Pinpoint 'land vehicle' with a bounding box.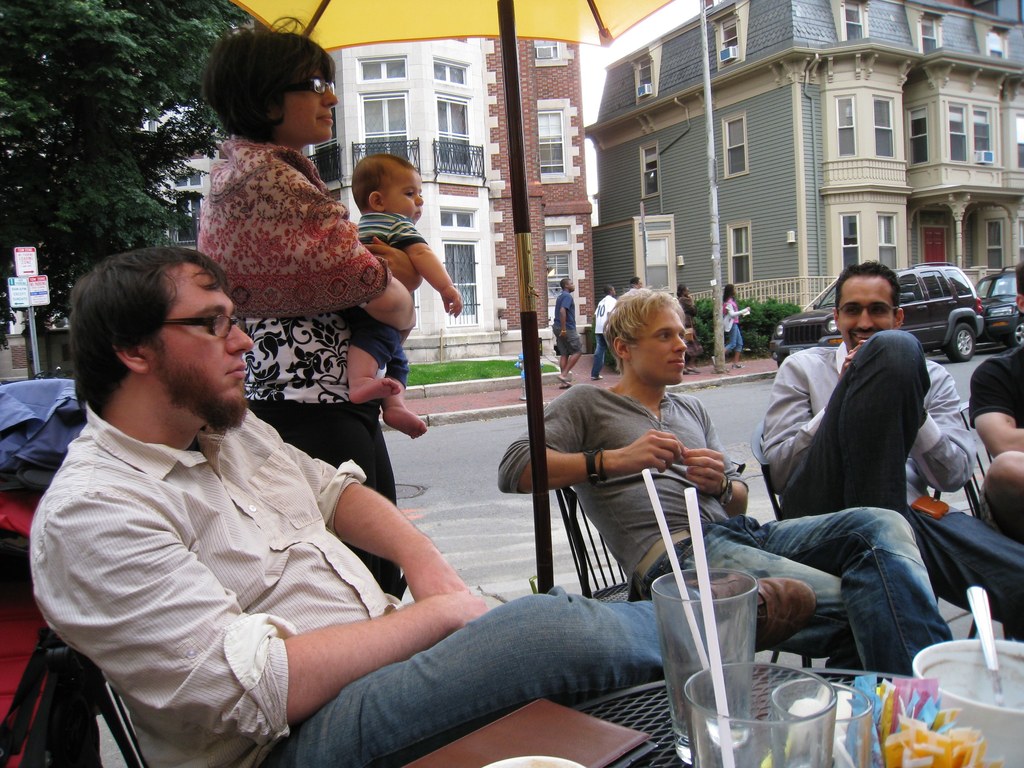
box=[758, 262, 981, 362].
